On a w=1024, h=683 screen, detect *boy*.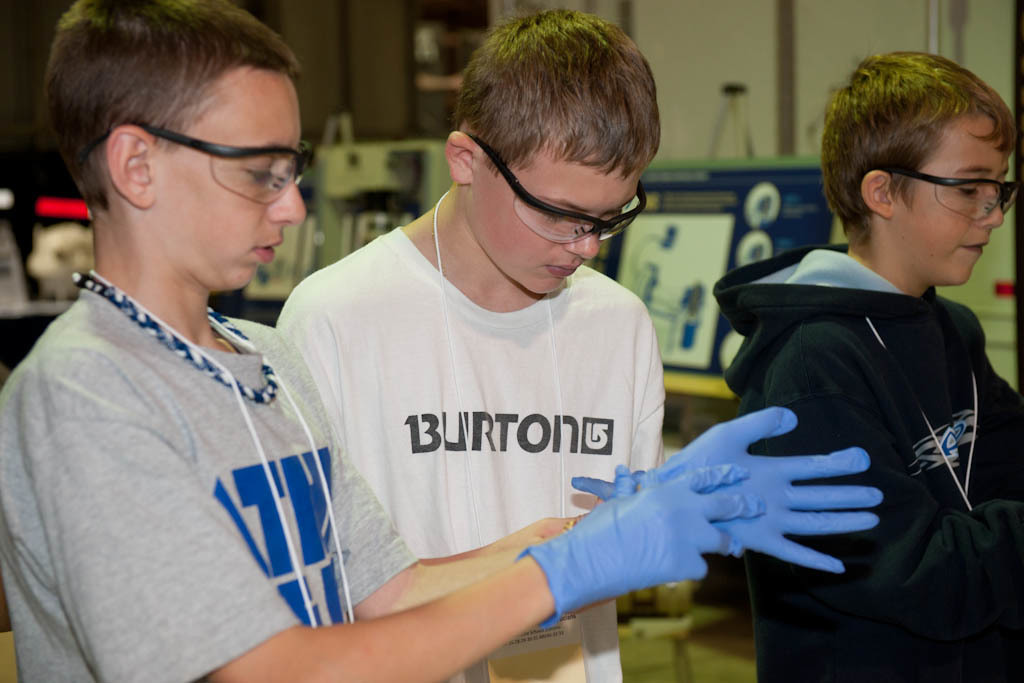
l=275, t=10, r=886, b=682.
